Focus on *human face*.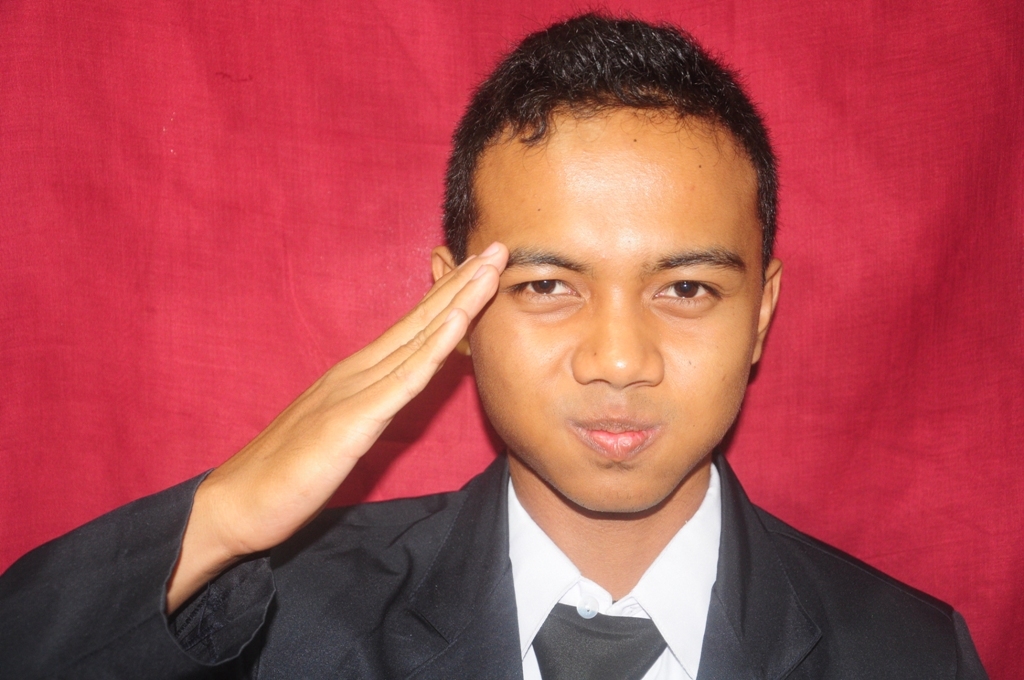
Focused at x1=465, y1=105, x2=766, y2=513.
